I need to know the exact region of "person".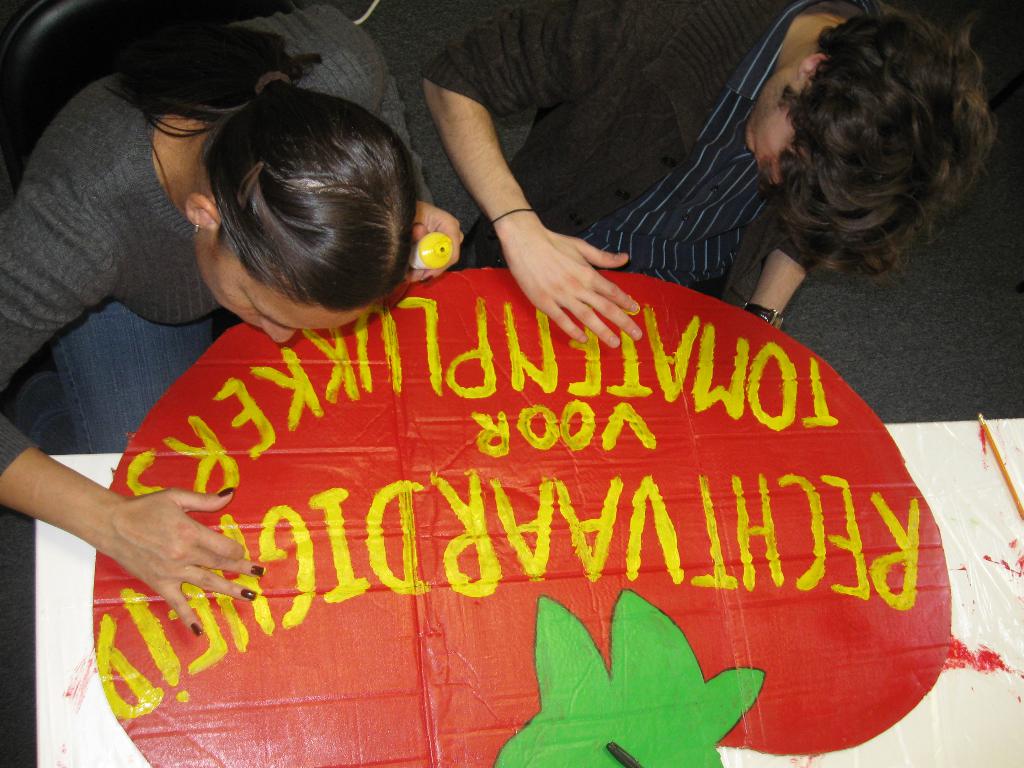
Region: pyautogui.locateOnScreen(0, 0, 463, 627).
